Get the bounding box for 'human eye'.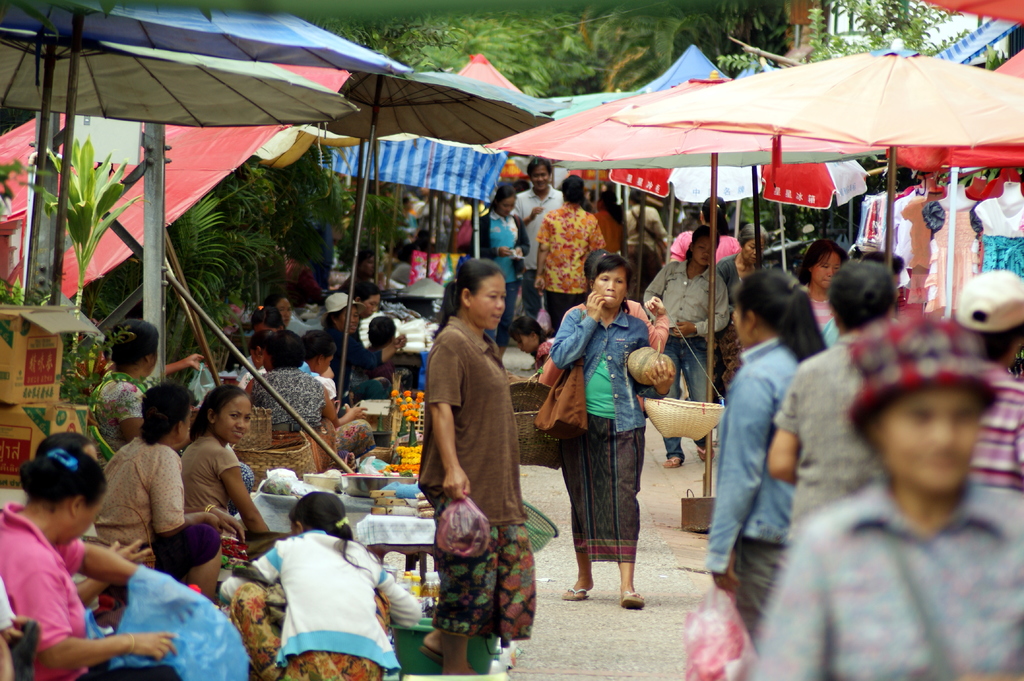
[x1=700, y1=243, x2=705, y2=247].
